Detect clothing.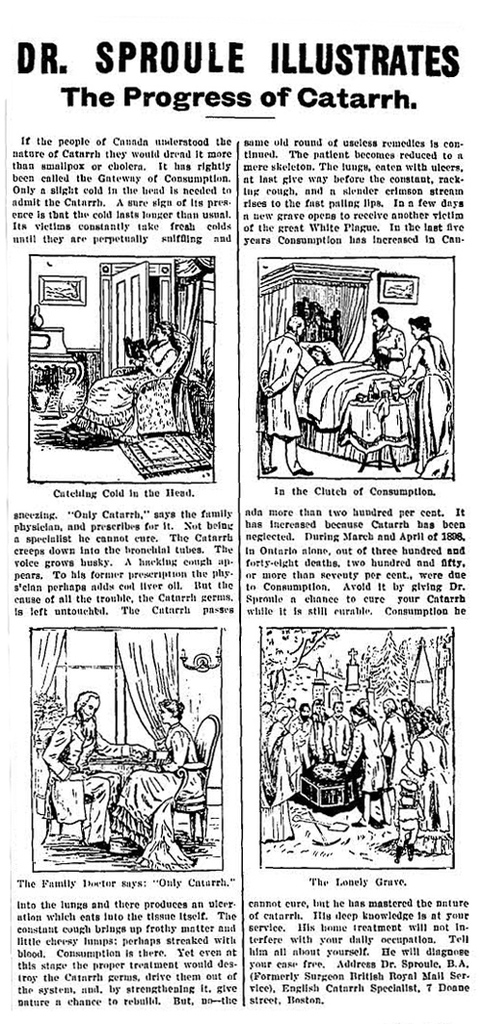
Detected at 43,706,130,837.
